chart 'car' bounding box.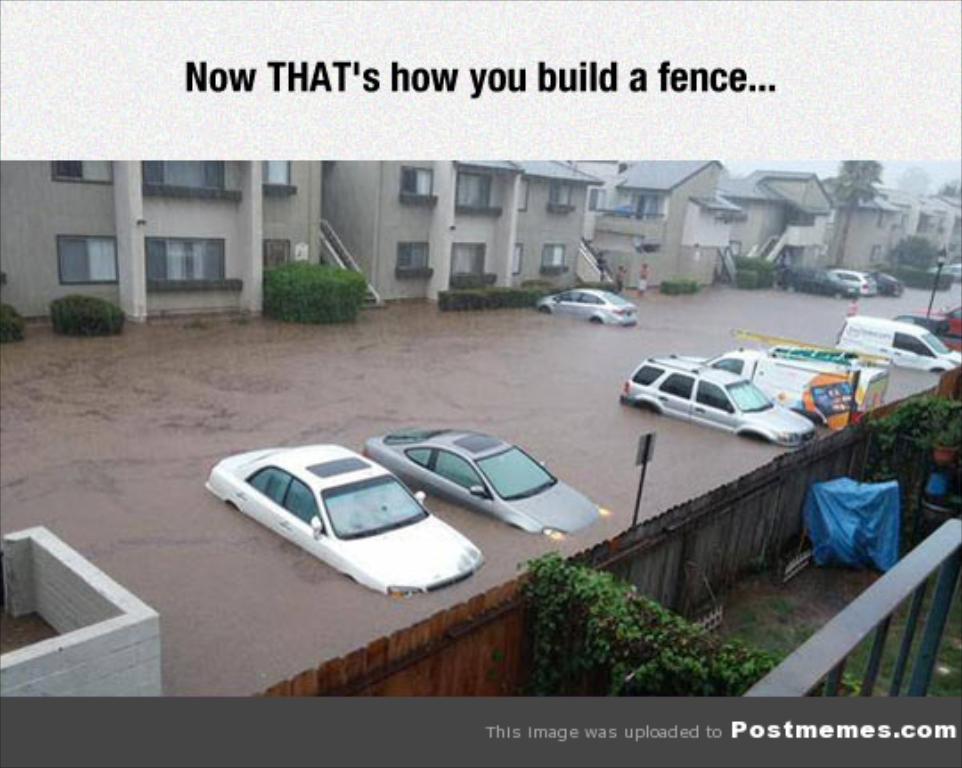
Charted: 930 262 960 278.
